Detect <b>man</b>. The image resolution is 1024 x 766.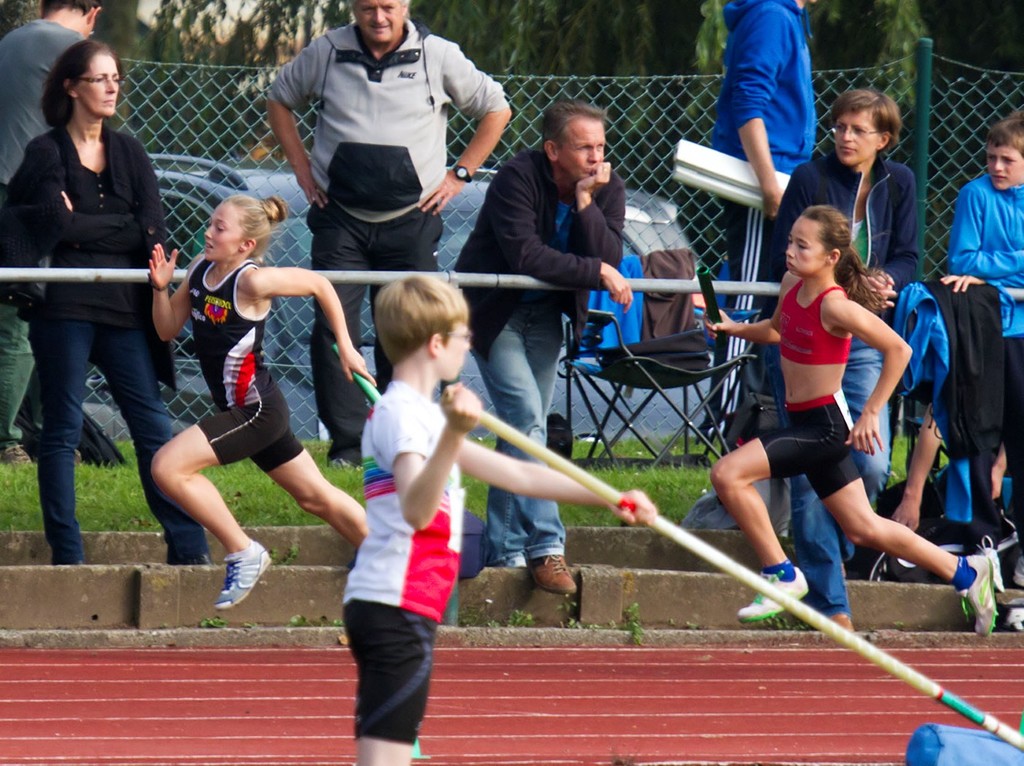
x1=263, y1=0, x2=511, y2=464.
